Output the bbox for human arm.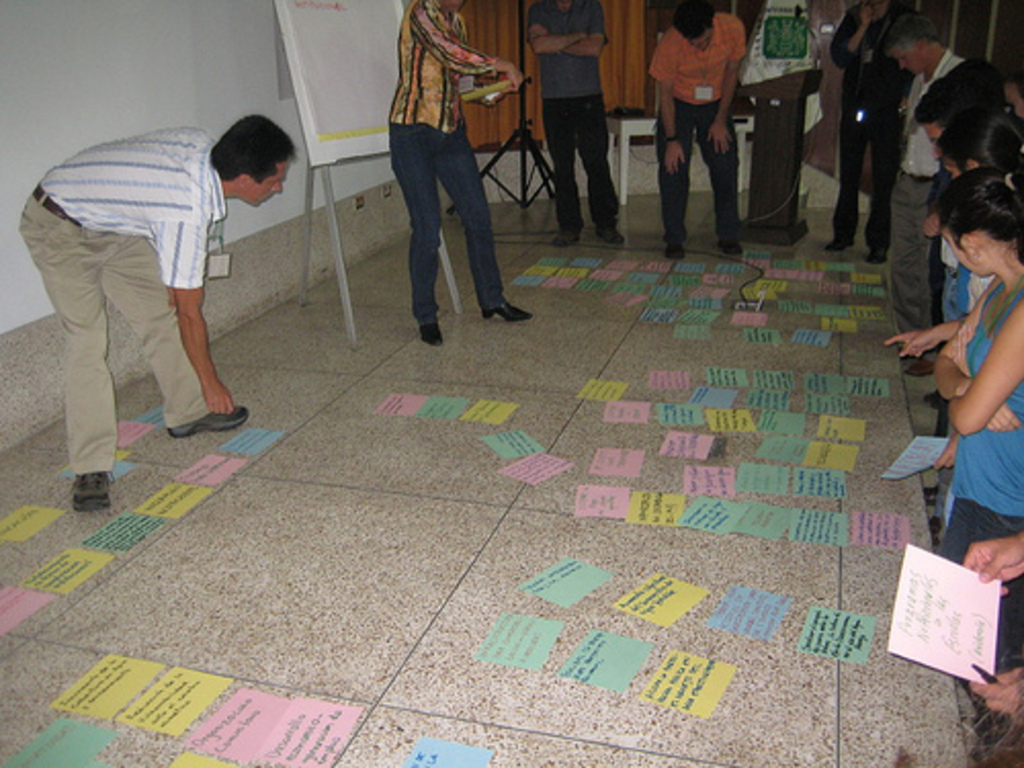
410/6/528/86.
